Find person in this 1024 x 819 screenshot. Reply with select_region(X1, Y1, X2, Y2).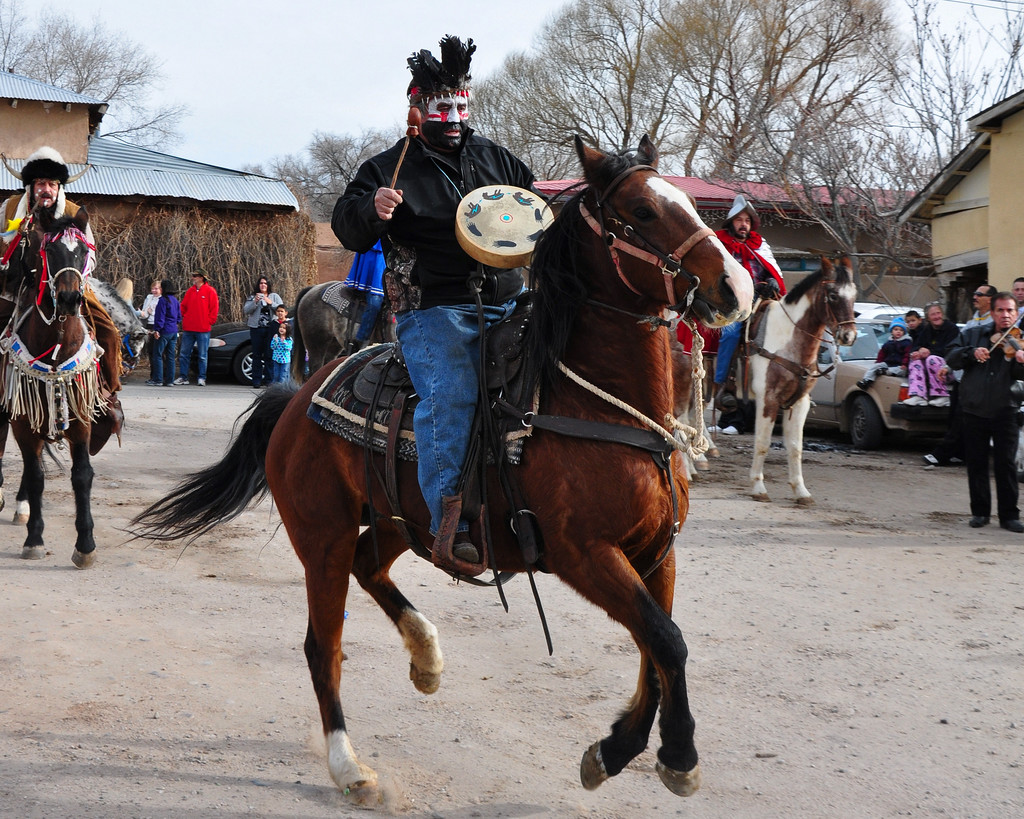
select_region(904, 305, 924, 333).
